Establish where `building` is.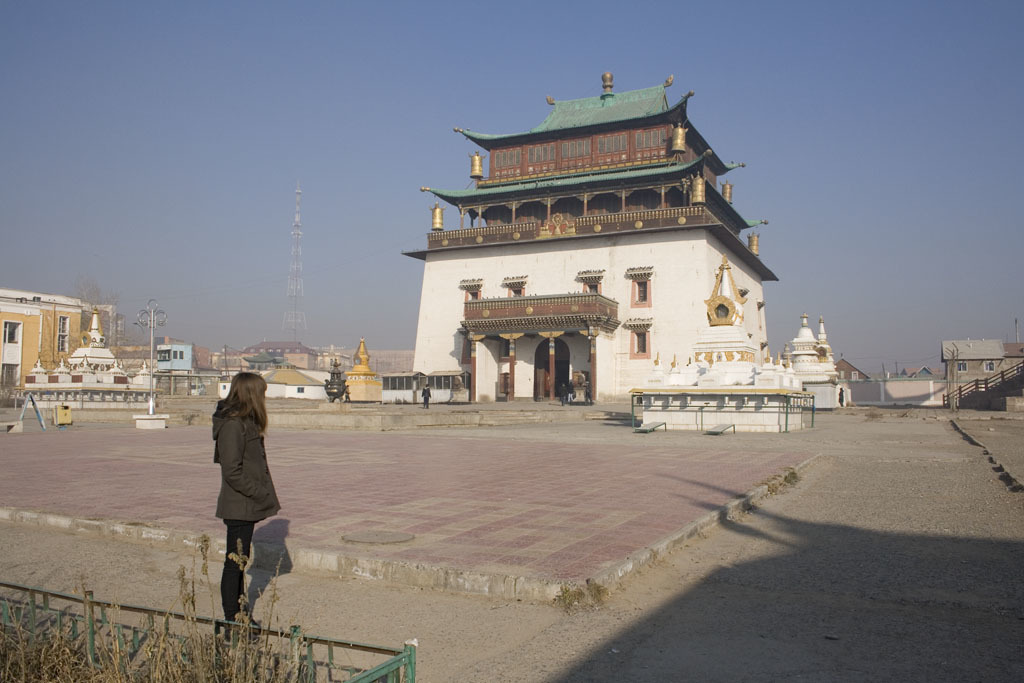
Established at <region>402, 65, 800, 428</region>.
